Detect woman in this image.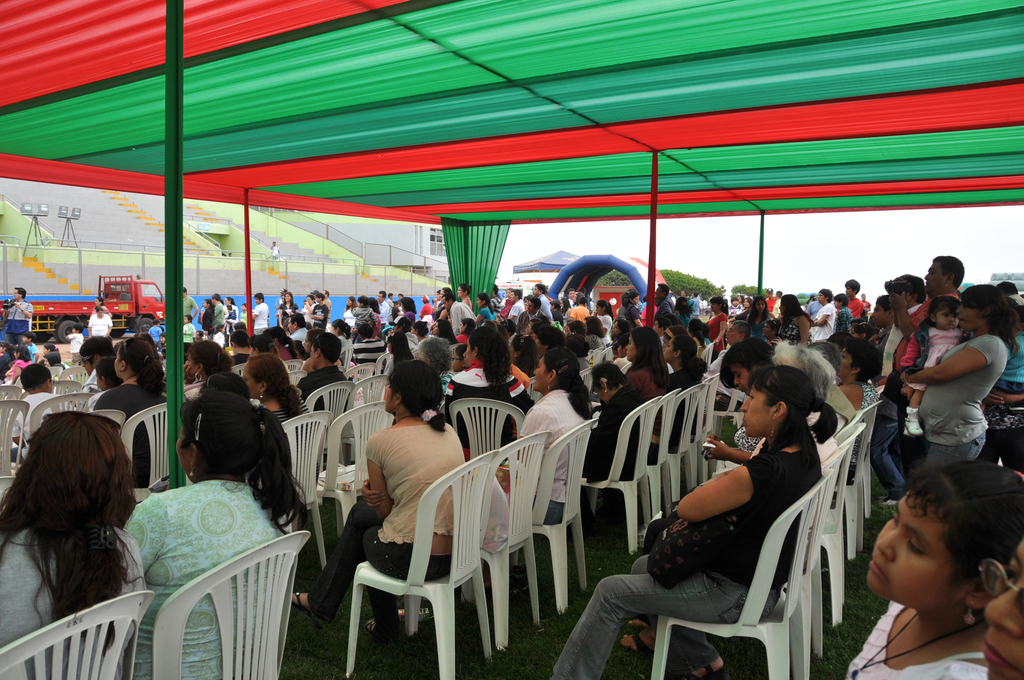
Detection: 501 344 596 528.
